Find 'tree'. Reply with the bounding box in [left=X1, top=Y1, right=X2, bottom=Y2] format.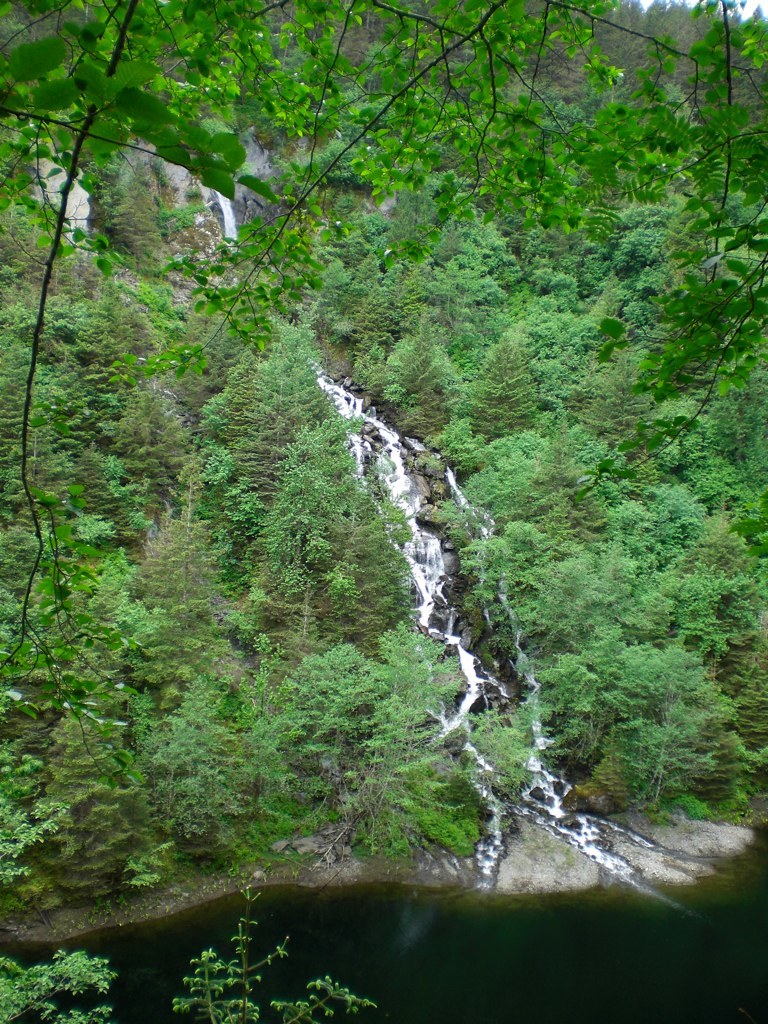
[left=257, top=415, right=369, bottom=633].
